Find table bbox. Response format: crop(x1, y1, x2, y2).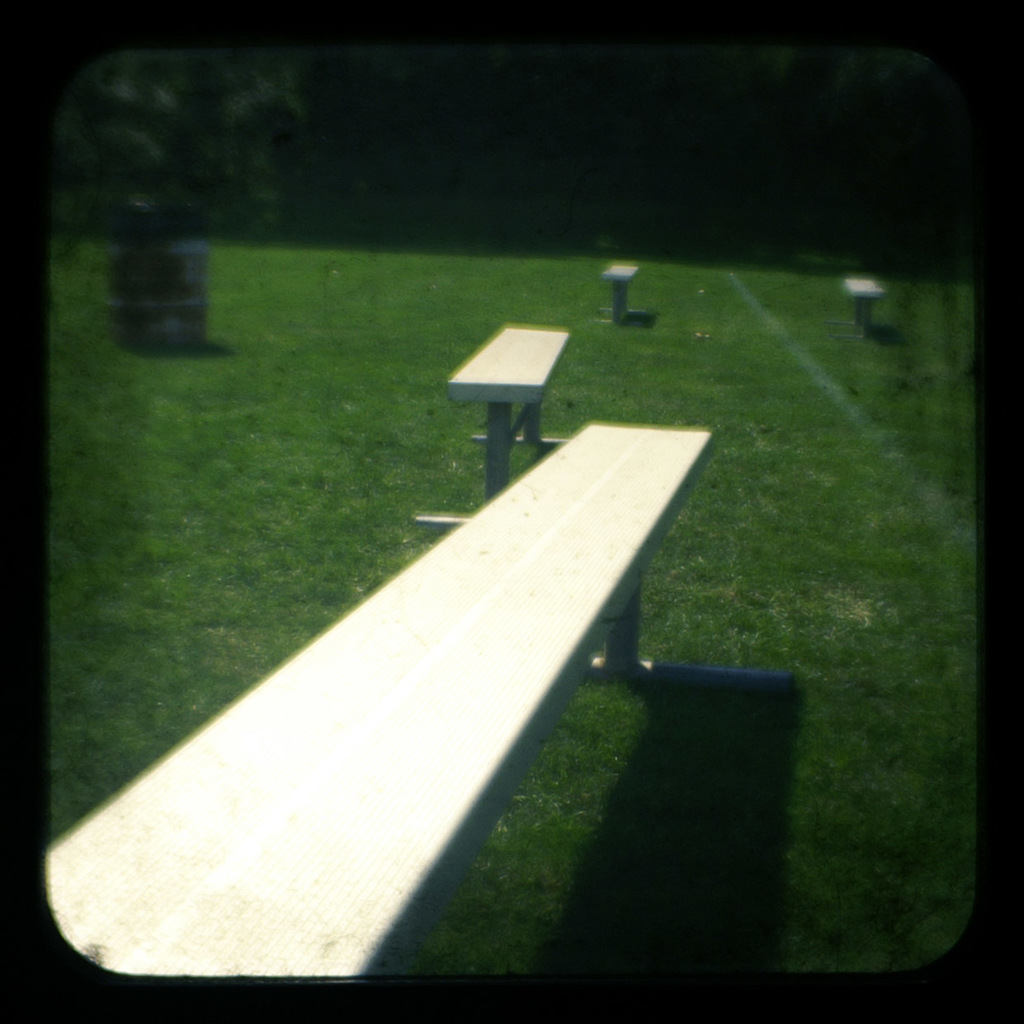
crop(408, 324, 572, 537).
